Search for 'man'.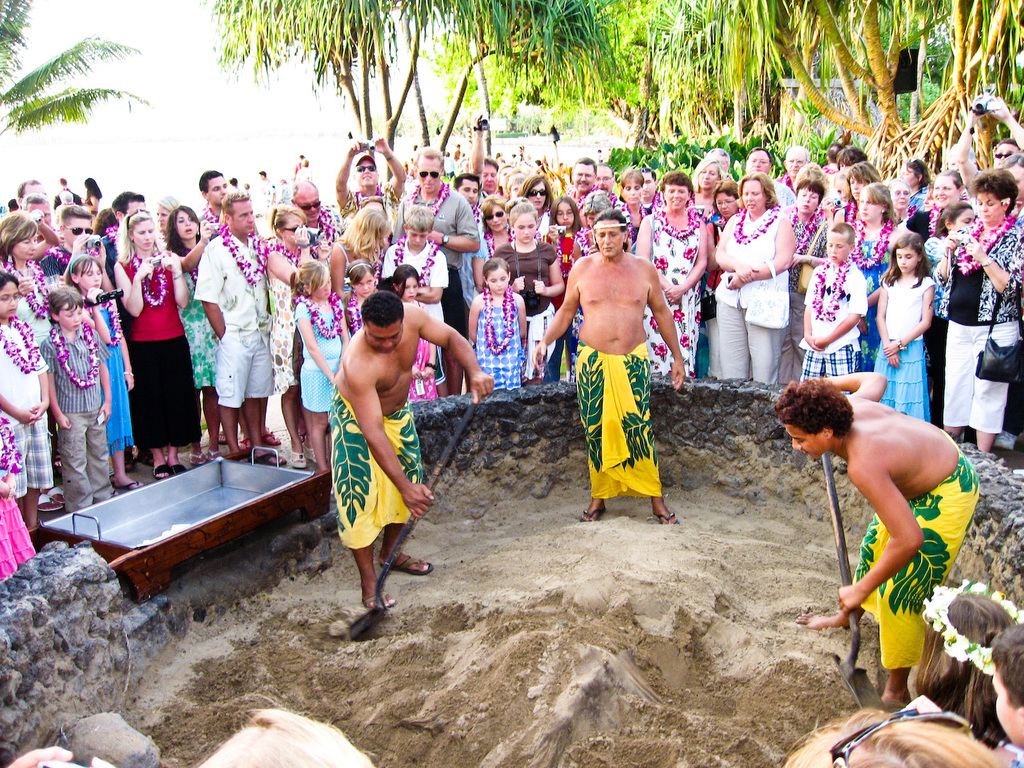
Found at (59, 177, 86, 202).
